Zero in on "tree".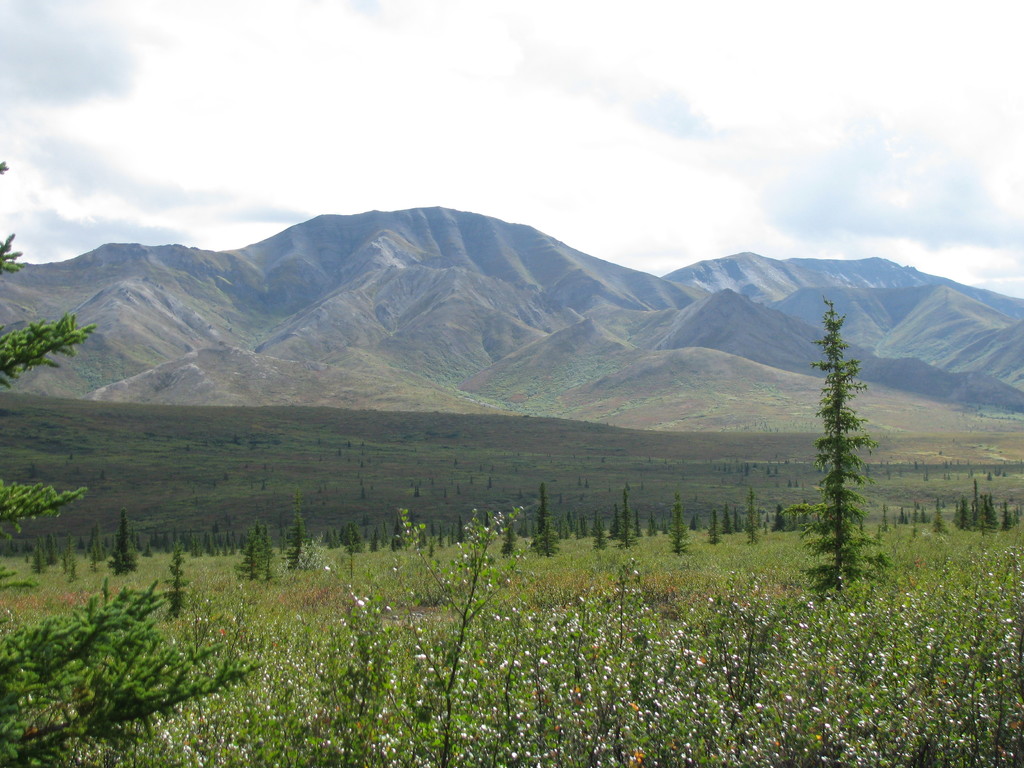
Zeroed in: detection(776, 299, 910, 567).
